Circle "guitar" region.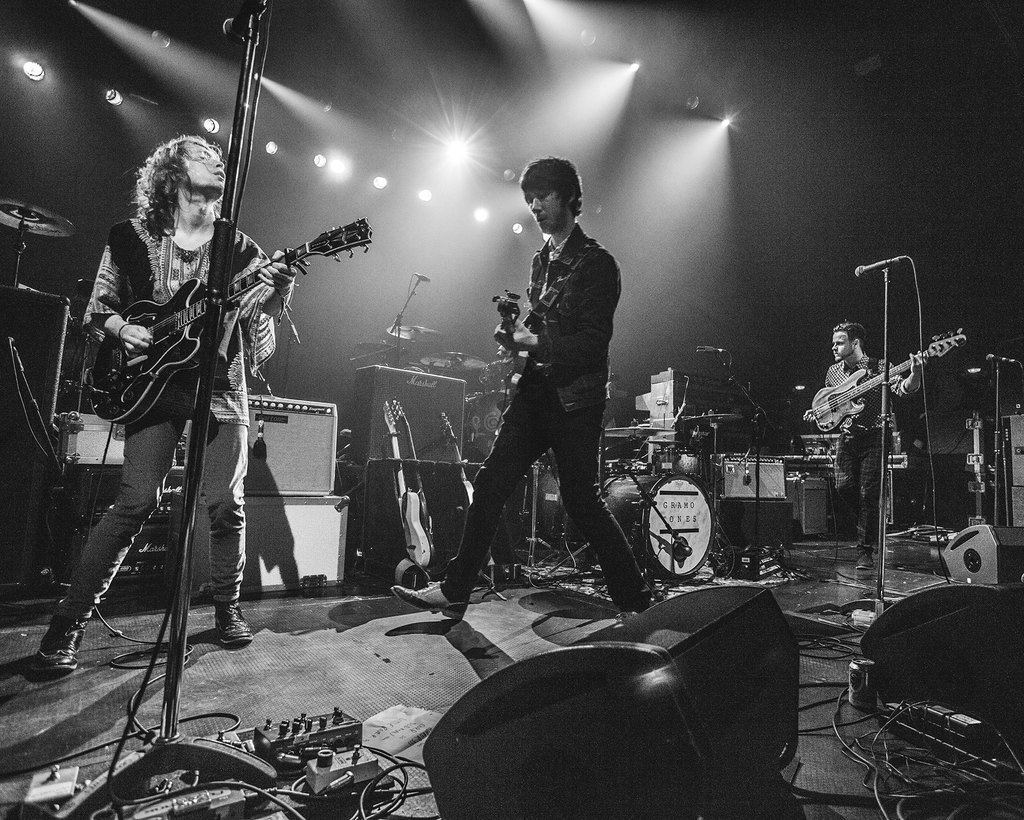
Region: crop(383, 407, 437, 589).
